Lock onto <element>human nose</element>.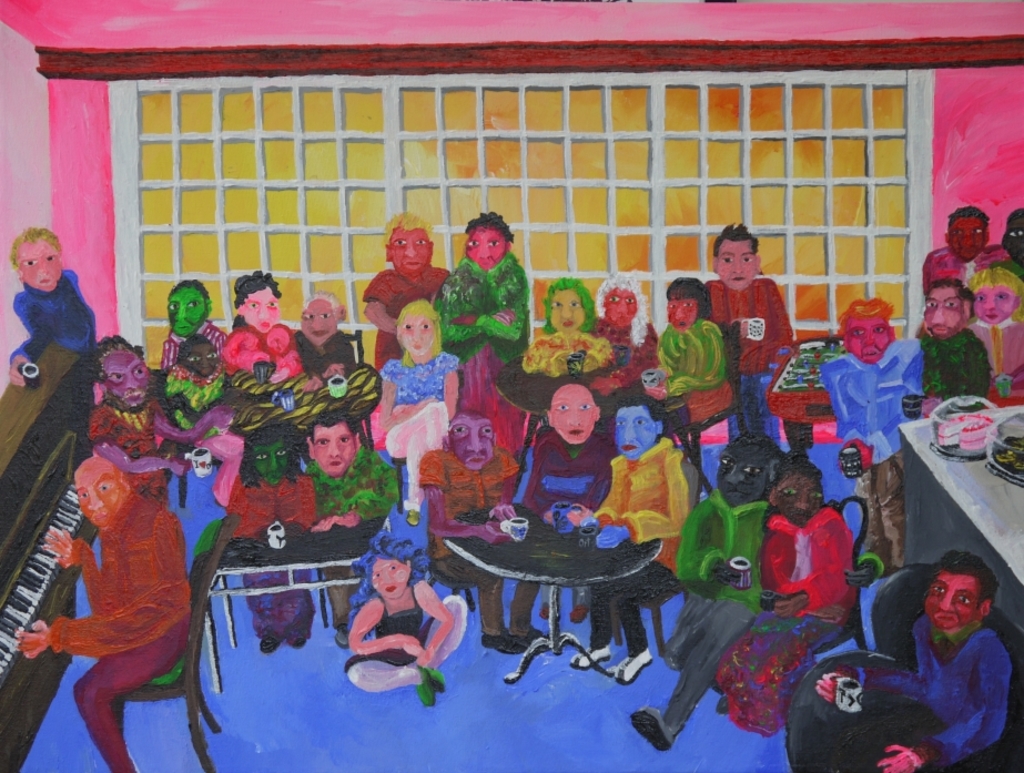
Locked: Rect(931, 304, 946, 325).
